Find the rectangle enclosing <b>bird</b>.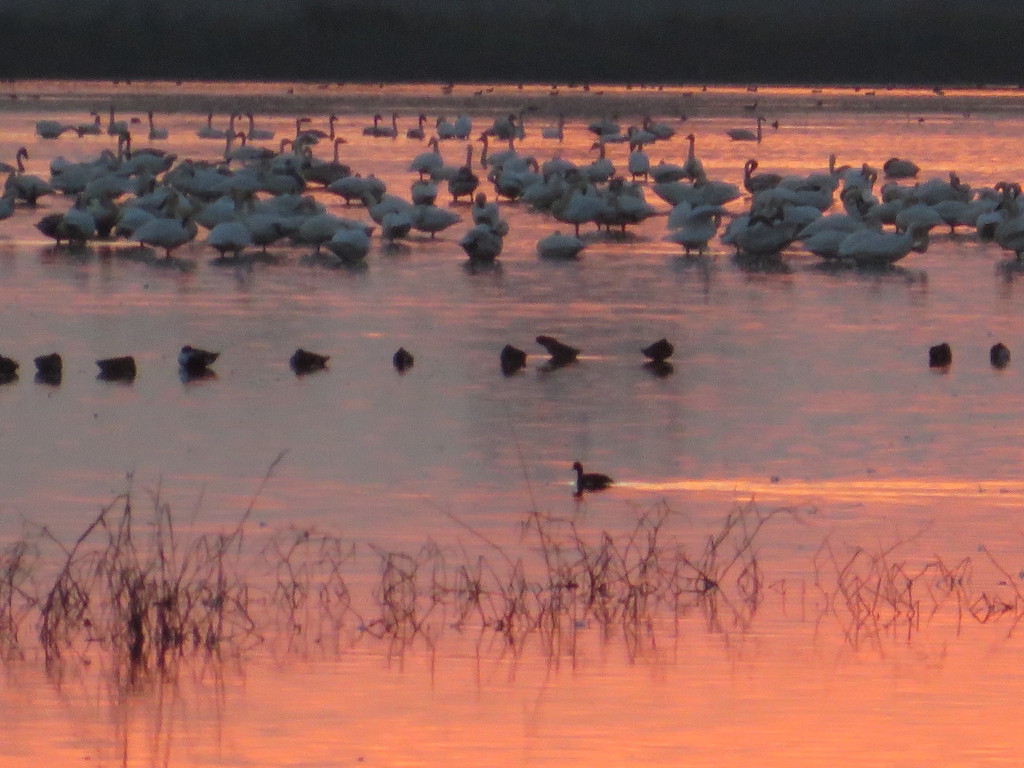
Rect(927, 340, 950, 362).
